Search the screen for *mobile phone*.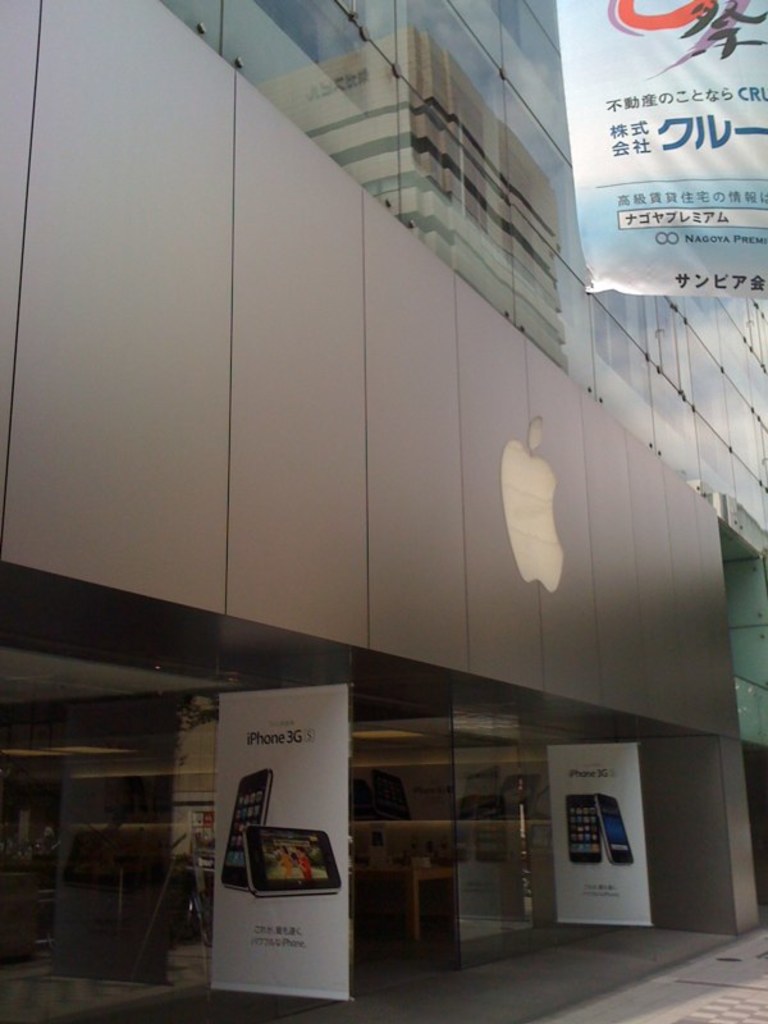
Found at {"left": 566, "top": 794, "right": 603, "bottom": 865}.
